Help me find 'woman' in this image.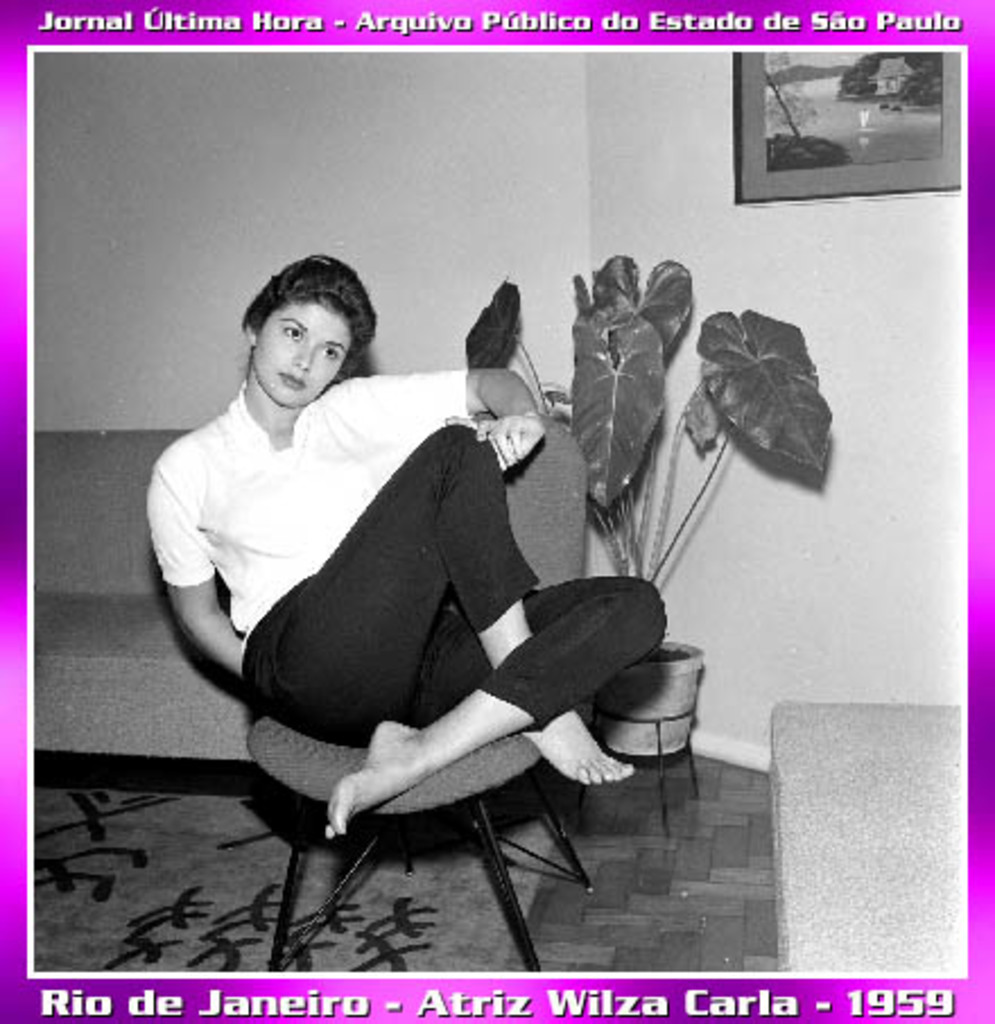
Found it: [left=161, top=228, right=635, bottom=925].
